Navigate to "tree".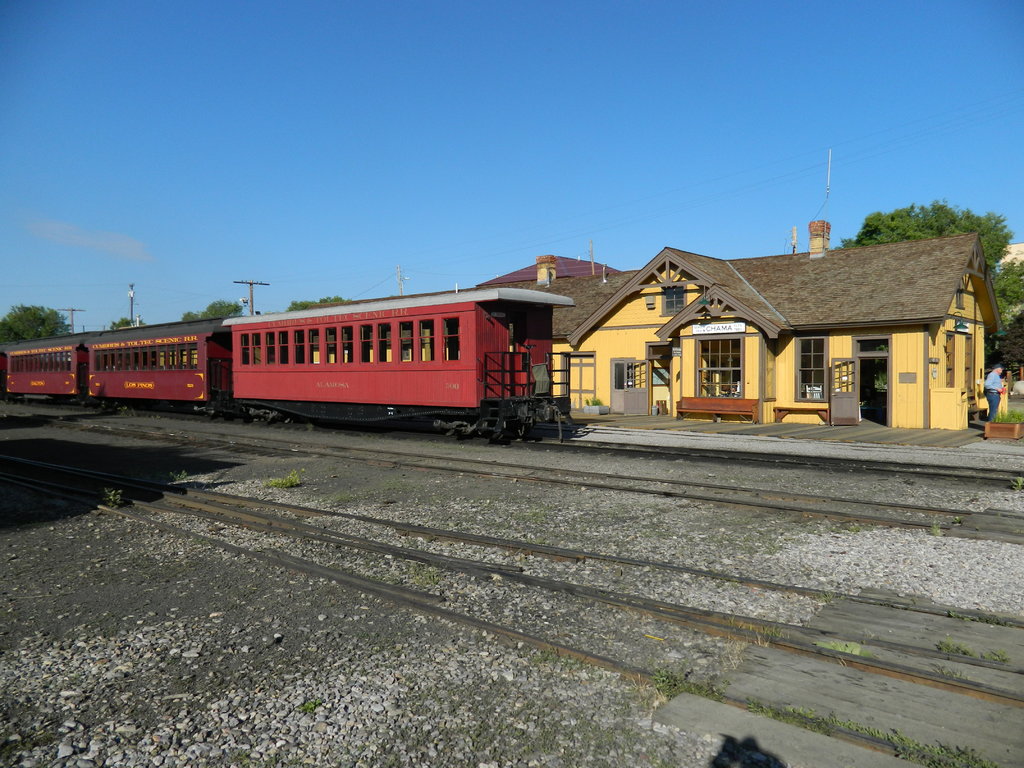
Navigation target: Rect(839, 202, 1012, 291).
